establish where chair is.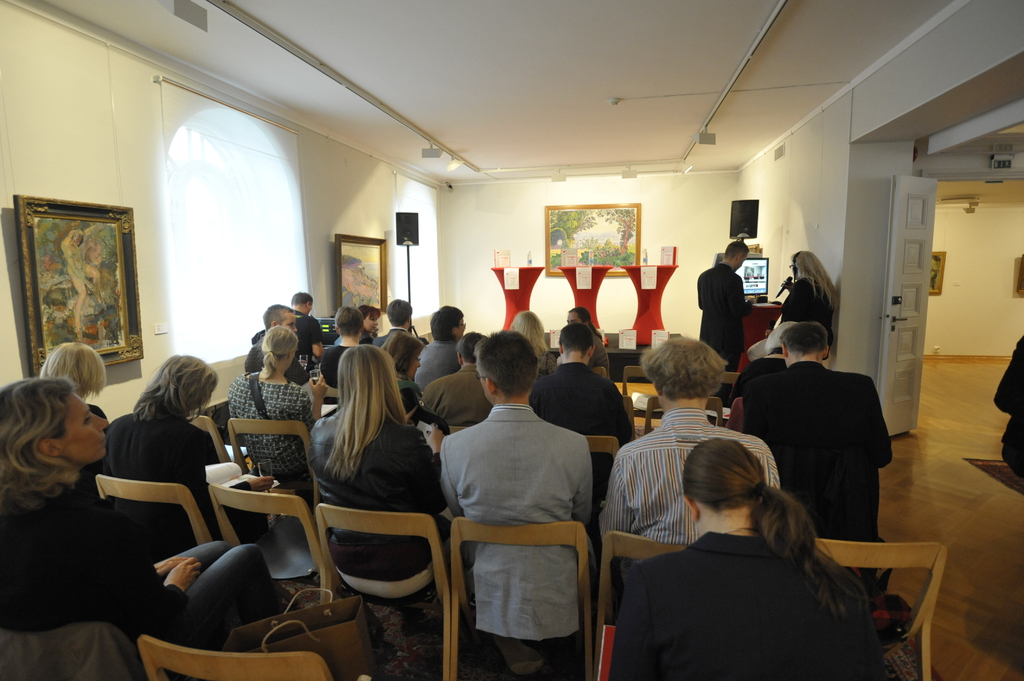
Established at pyautogui.locateOnScreen(620, 364, 652, 388).
